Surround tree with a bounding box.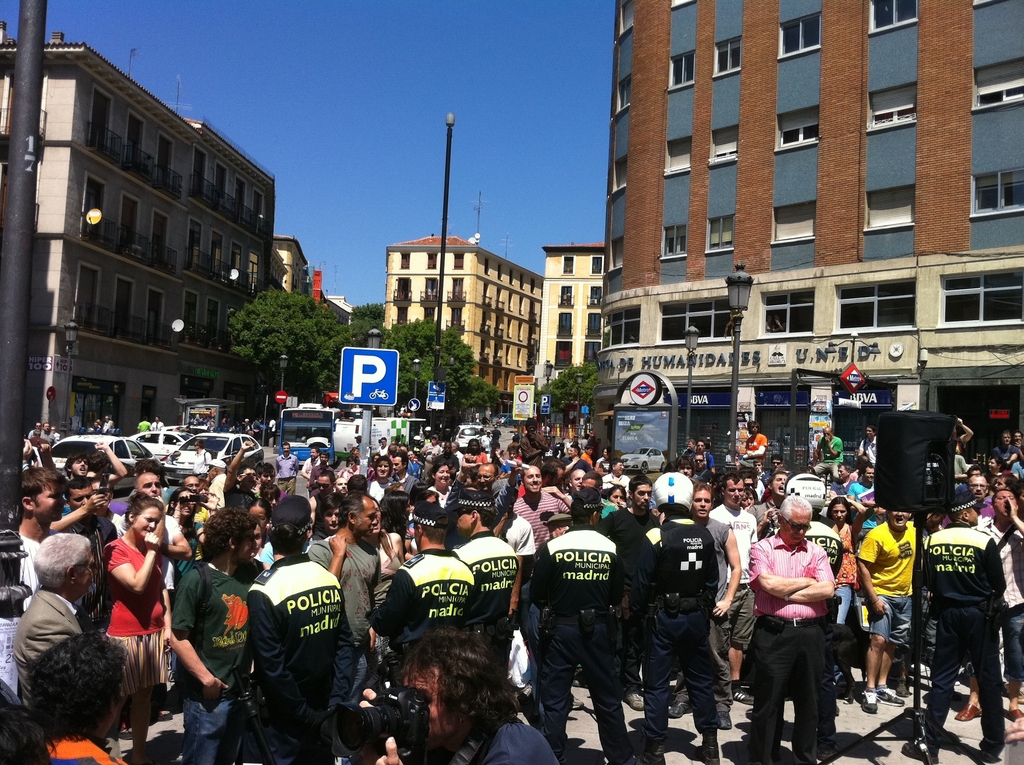
<box>350,298,388,324</box>.
